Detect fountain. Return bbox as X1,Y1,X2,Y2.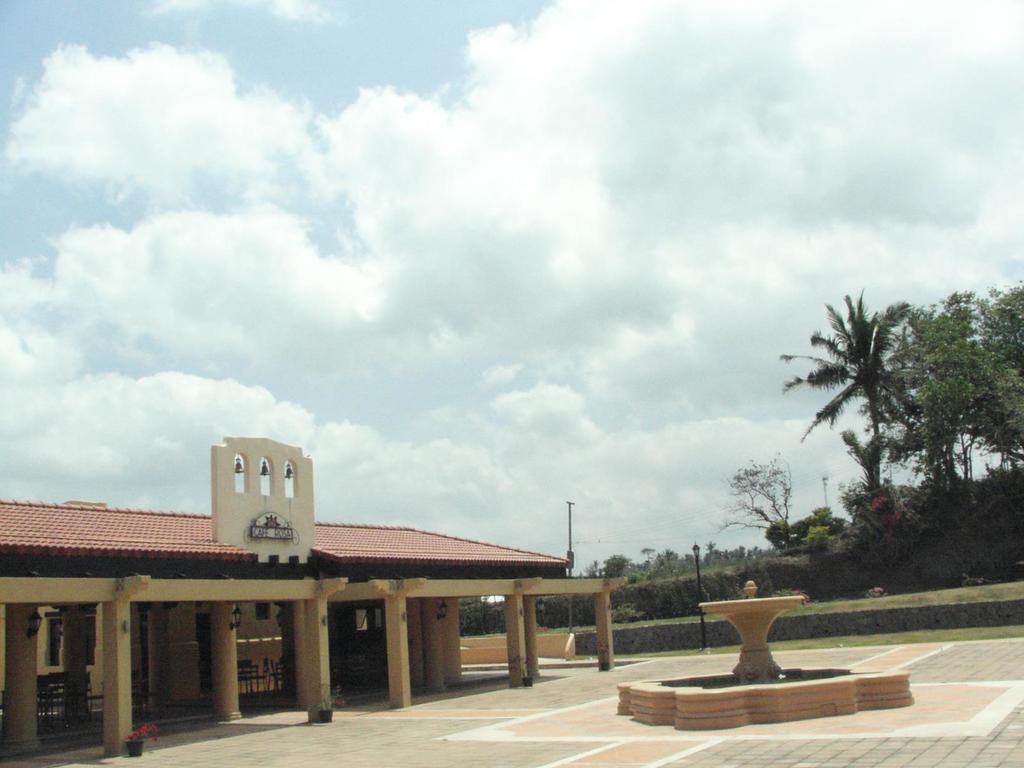
584,561,941,743.
